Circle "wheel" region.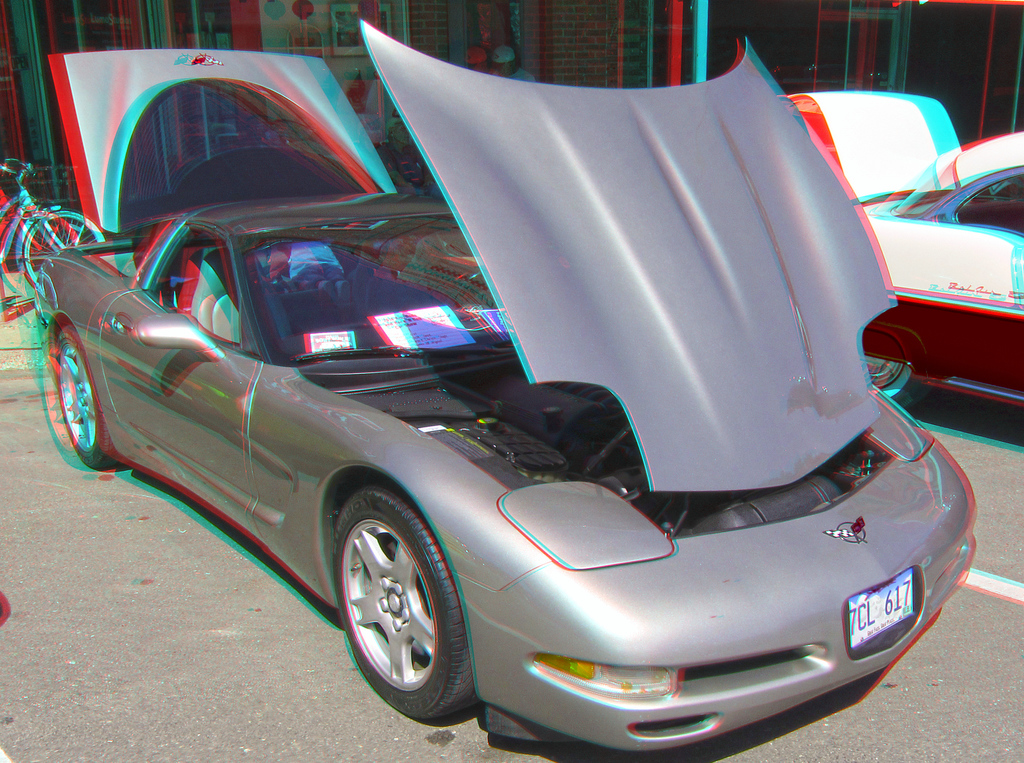
Region: l=52, t=327, r=120, b=470.
